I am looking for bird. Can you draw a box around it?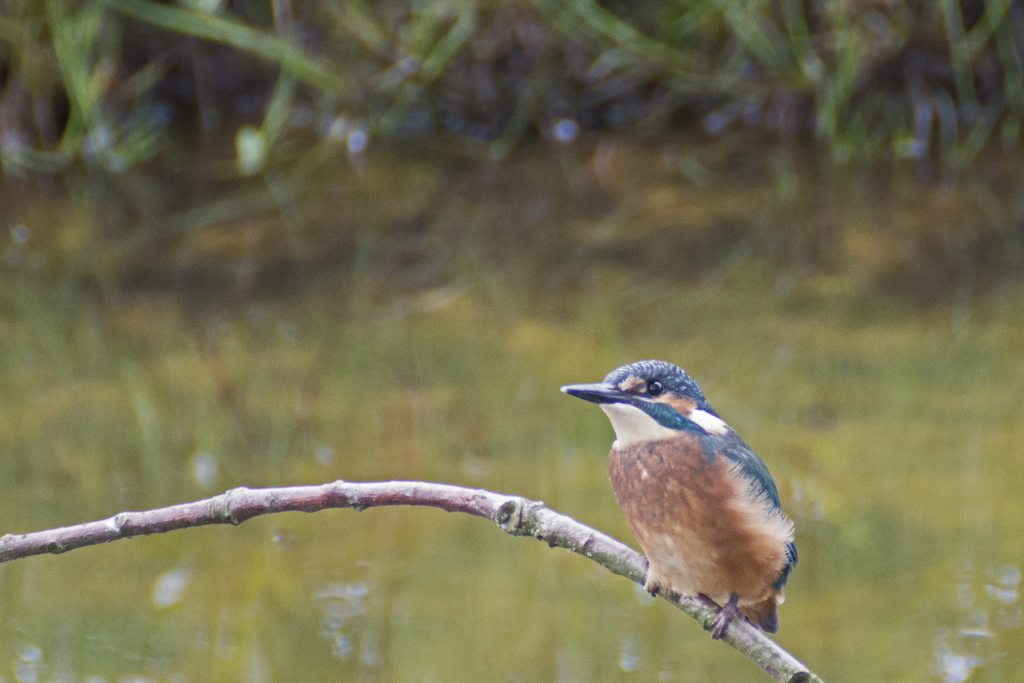
Sure, the bounding box is 560, 355, 803, 641.
